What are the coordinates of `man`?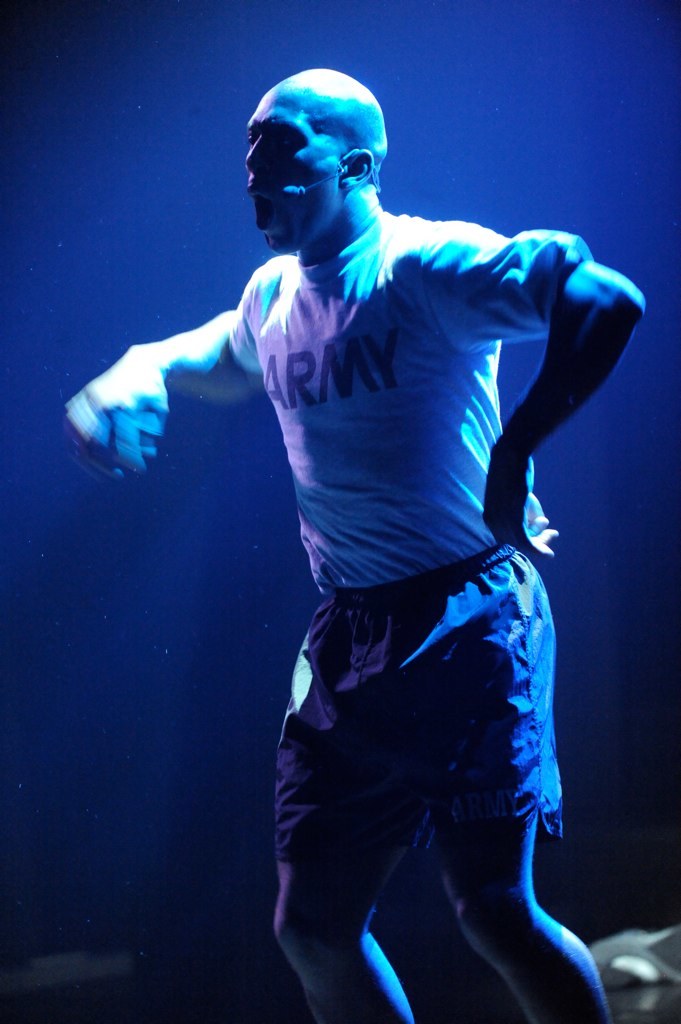
{"left": 102, "top": 81, "right": 626, "bottom": 1010}.
